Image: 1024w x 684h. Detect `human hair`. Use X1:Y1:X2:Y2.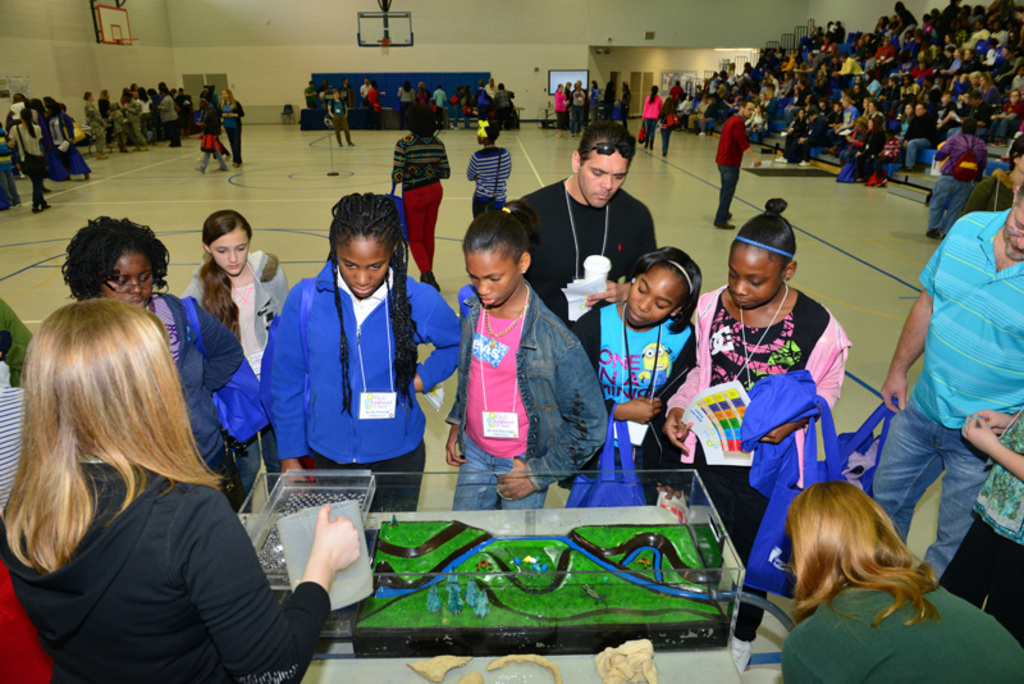
486:118:500:141.
